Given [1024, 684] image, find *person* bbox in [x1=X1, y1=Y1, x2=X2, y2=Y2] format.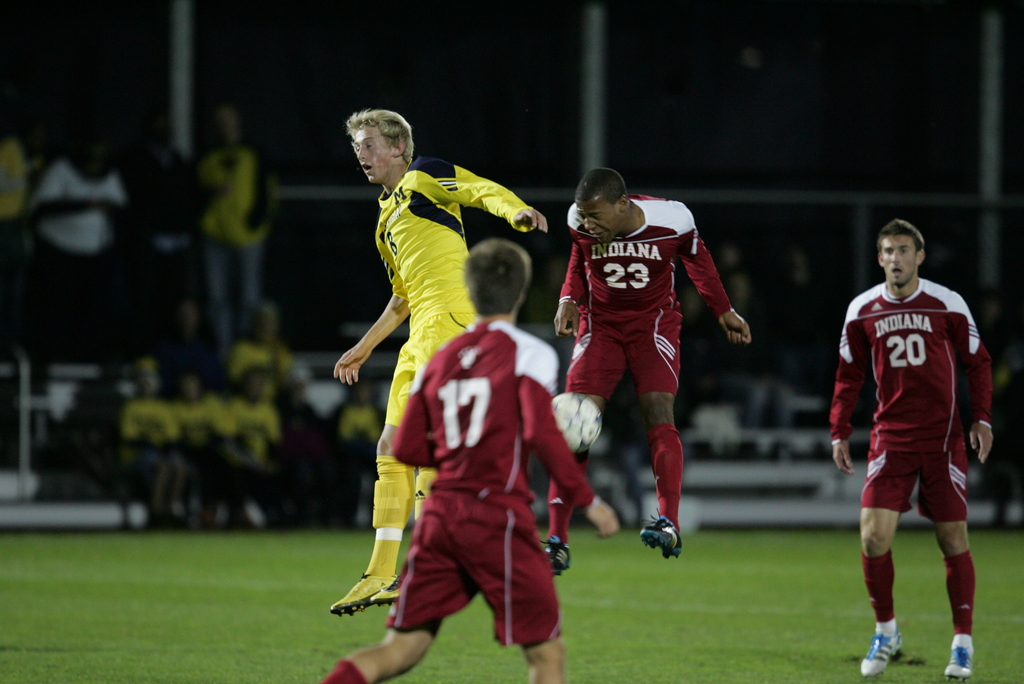
[x1=329, y1=106, x2=549, y2=617].
